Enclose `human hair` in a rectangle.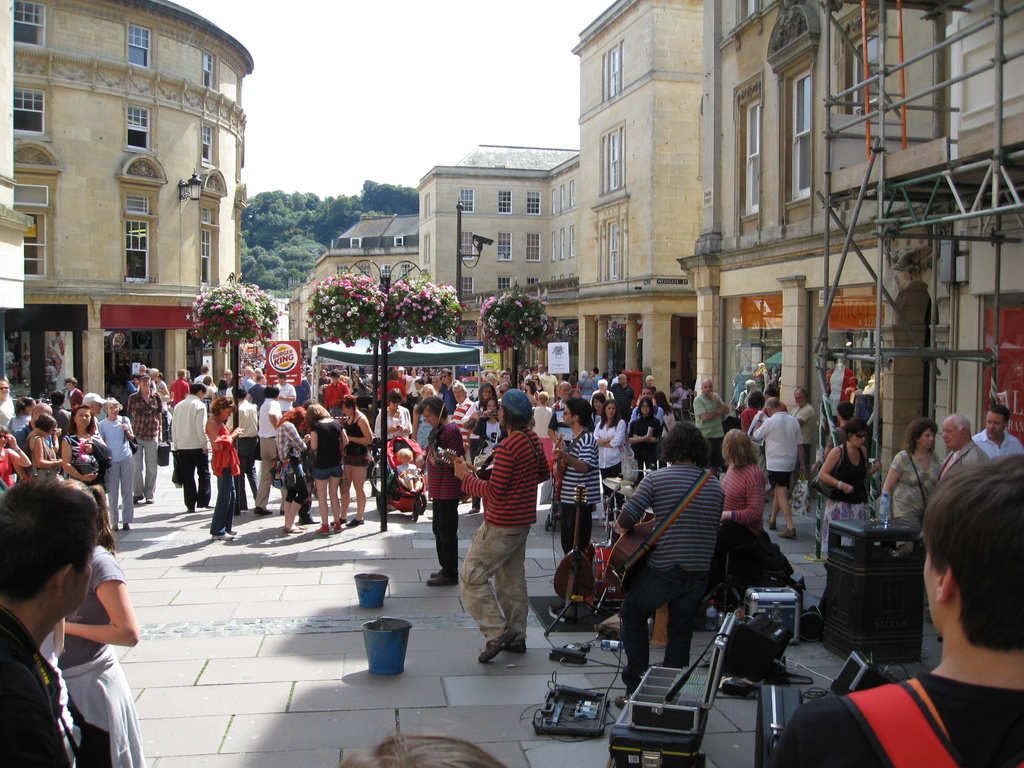
Rect(103, 397, 123, 415).
